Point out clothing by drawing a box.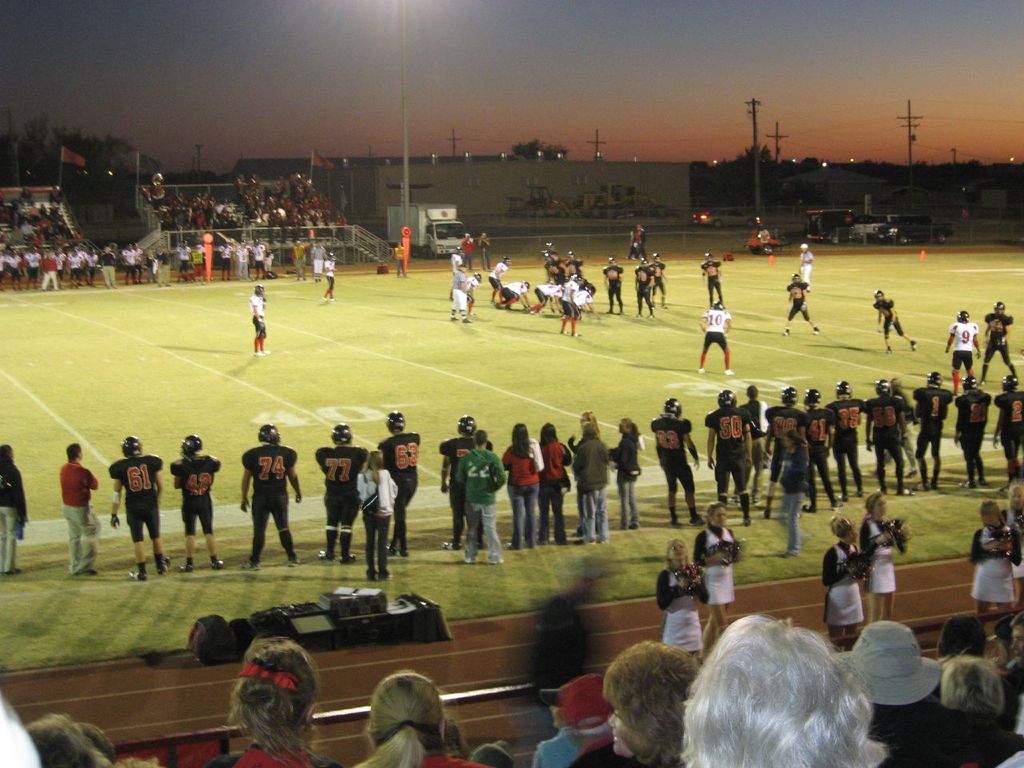
bbox(407, 751, 487, 767).
